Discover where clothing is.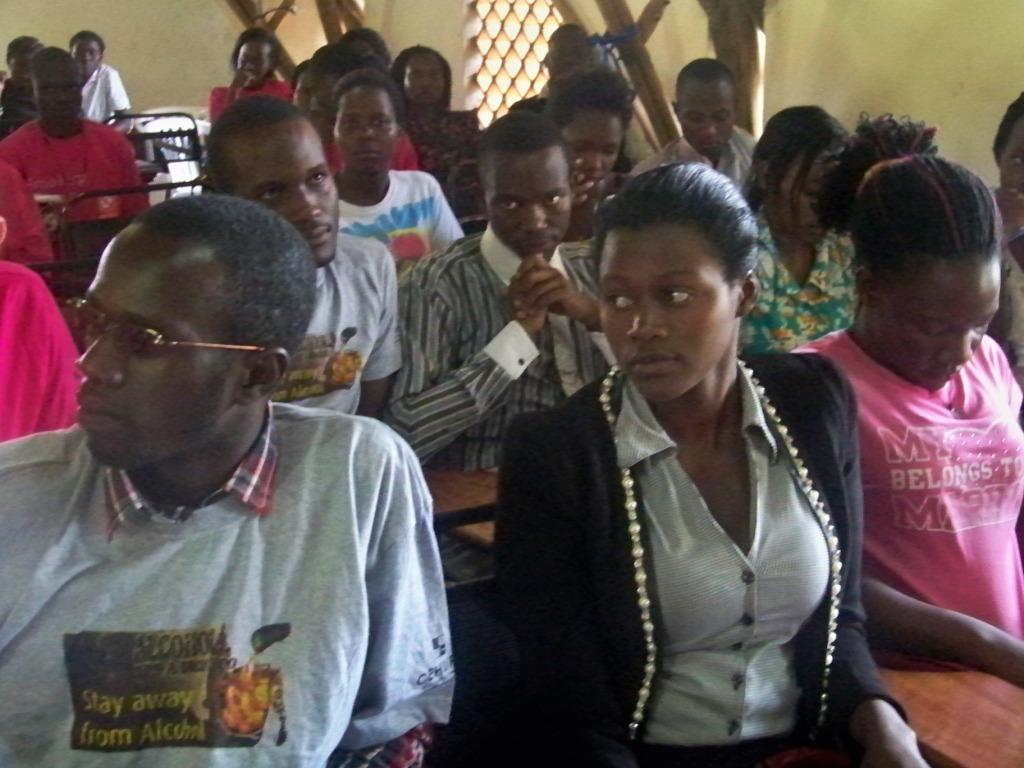
Discovered at <box>288,228,406,414</box>.
